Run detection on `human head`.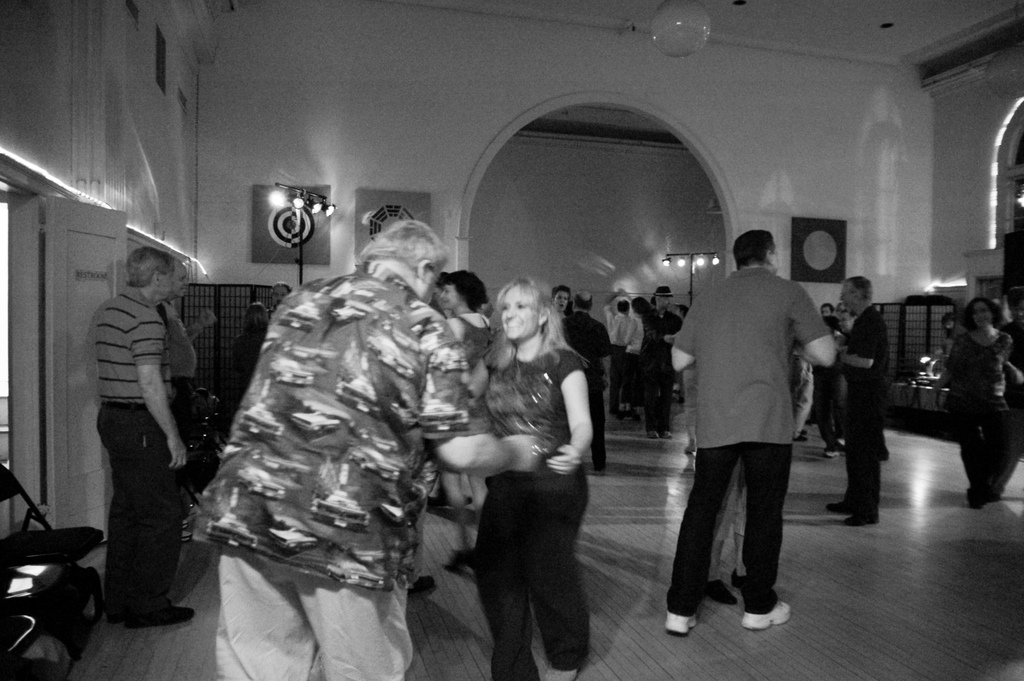
Result: {"left": 731, "top": 229, "right": 779, "bottom": 277}.
